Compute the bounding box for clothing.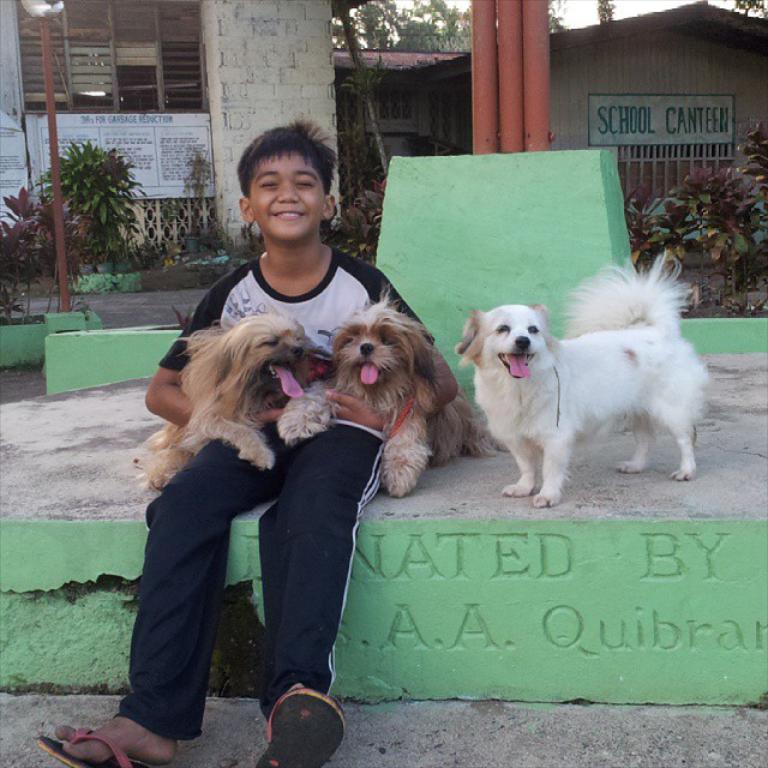
crop(138, 264, 407, 683).
